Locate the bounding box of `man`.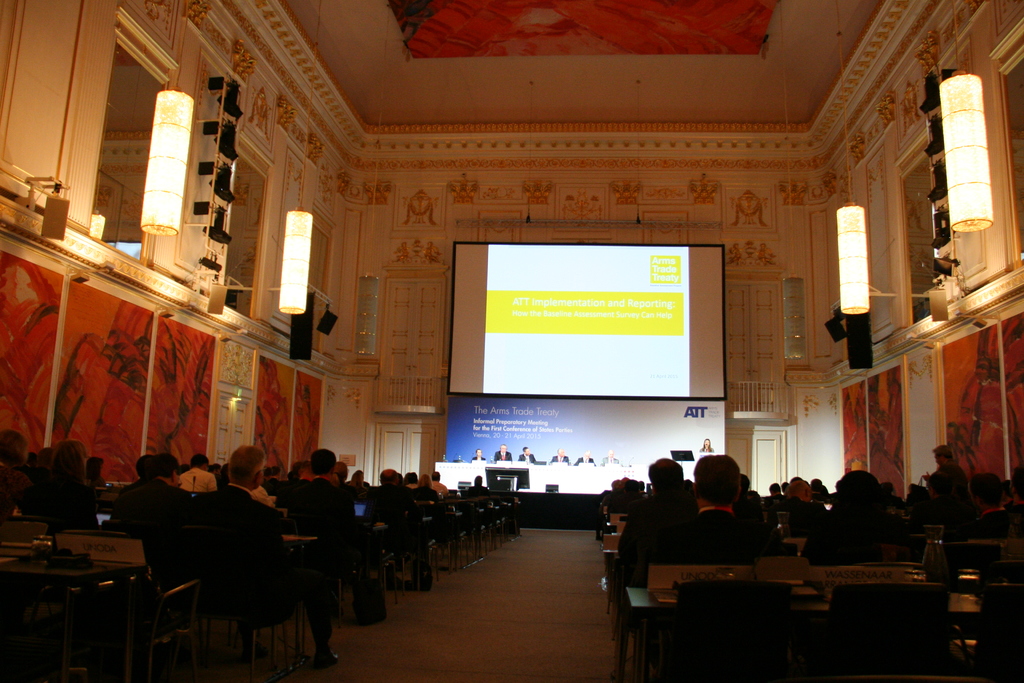
Bounding box: <region>634, 459, 772, 586</region>.
